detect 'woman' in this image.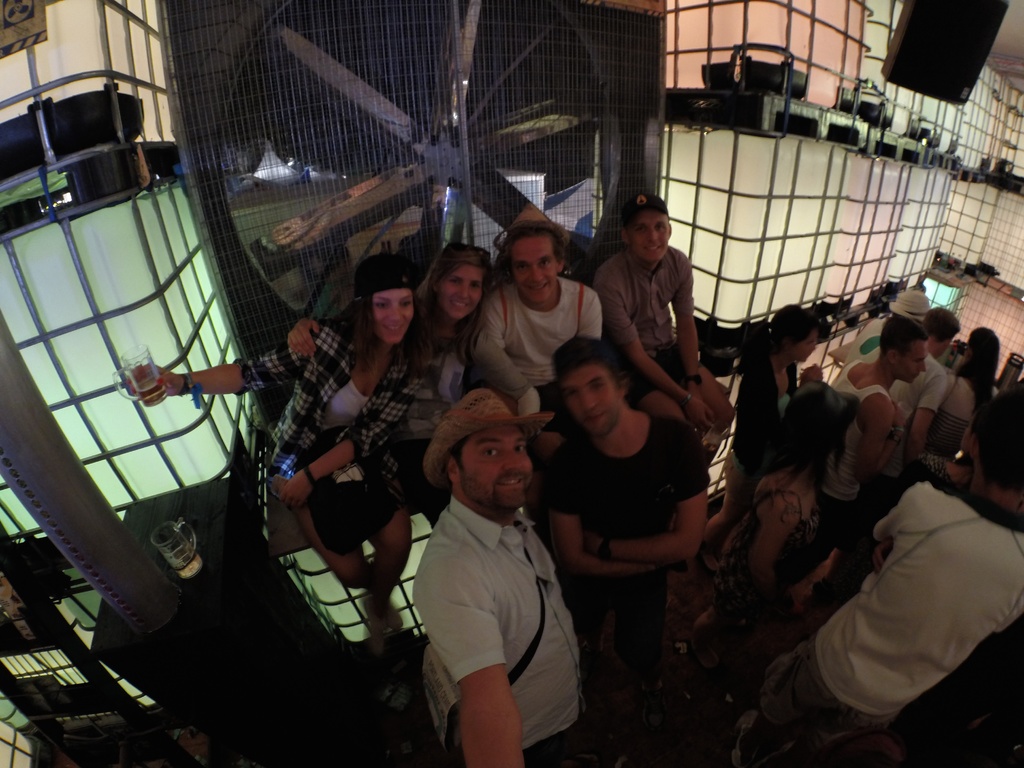
Detection: select_region(700, 294, 822, 575).
